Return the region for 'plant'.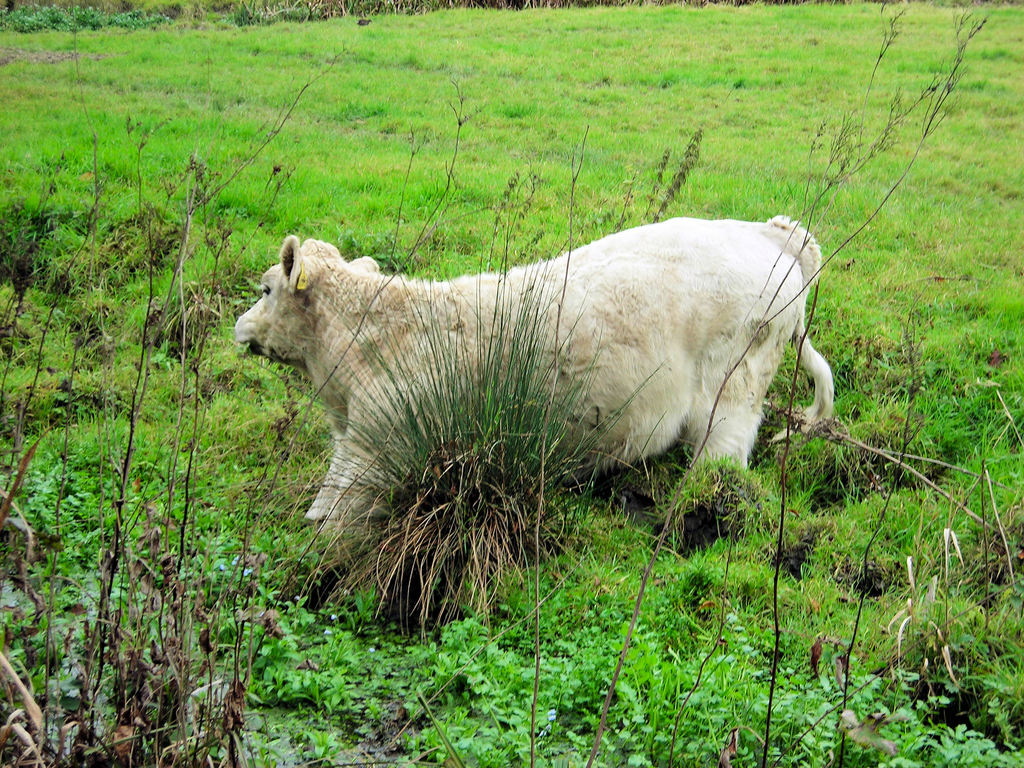
(518, 0, 717, 11).
